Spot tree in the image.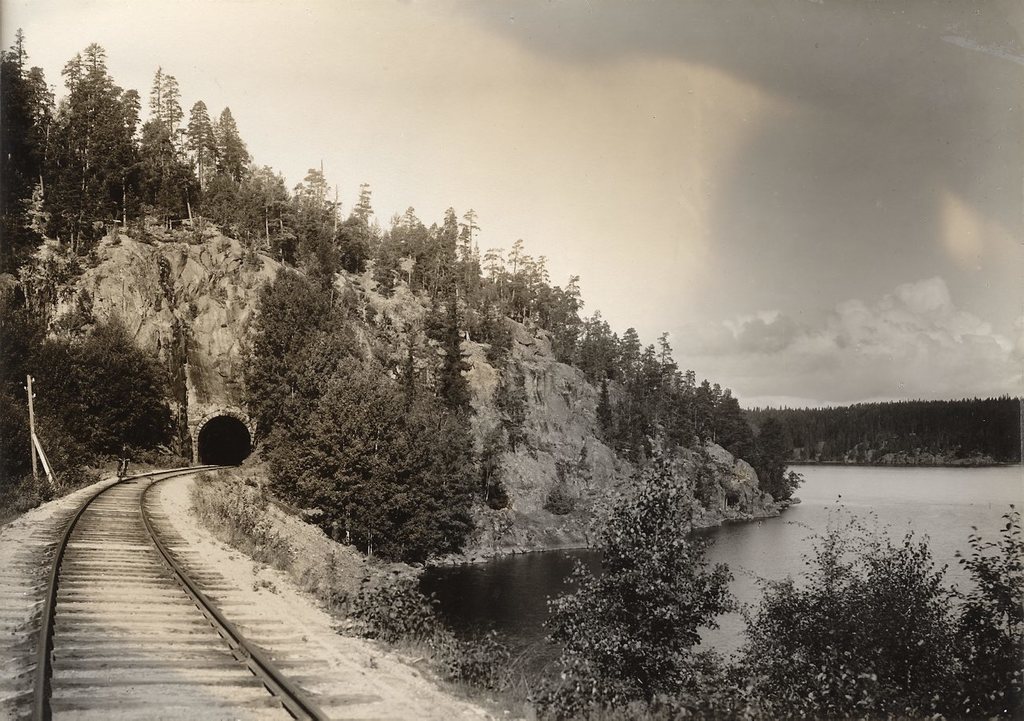
tree found at l=550, t=424, r=752, b=686.
